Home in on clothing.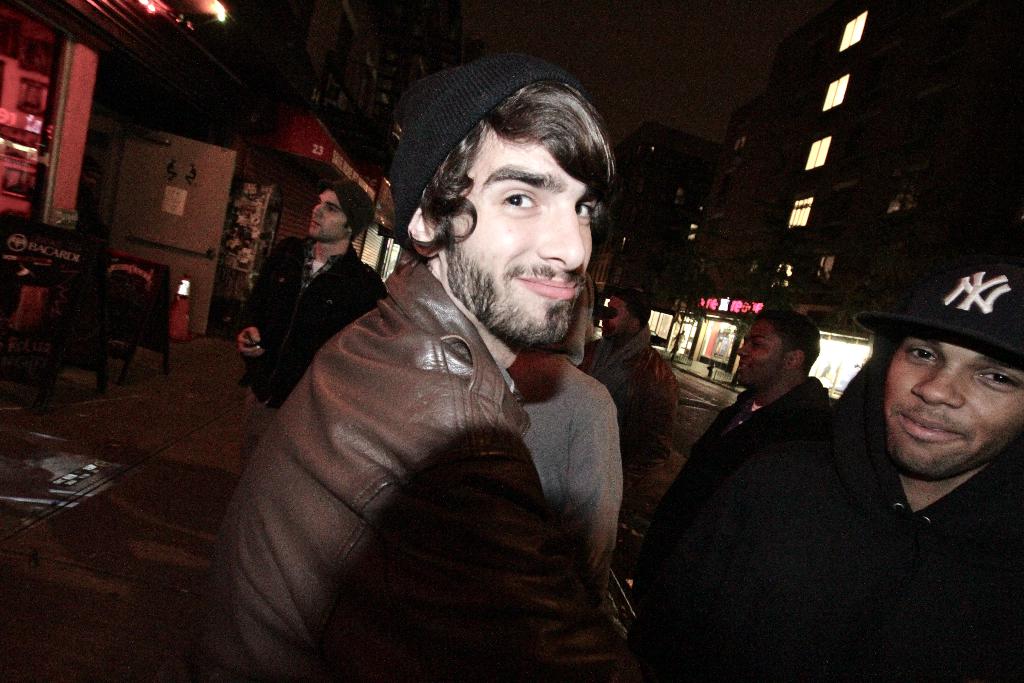
Homed in at (left=639, top=374, right=833, bottom=682).
